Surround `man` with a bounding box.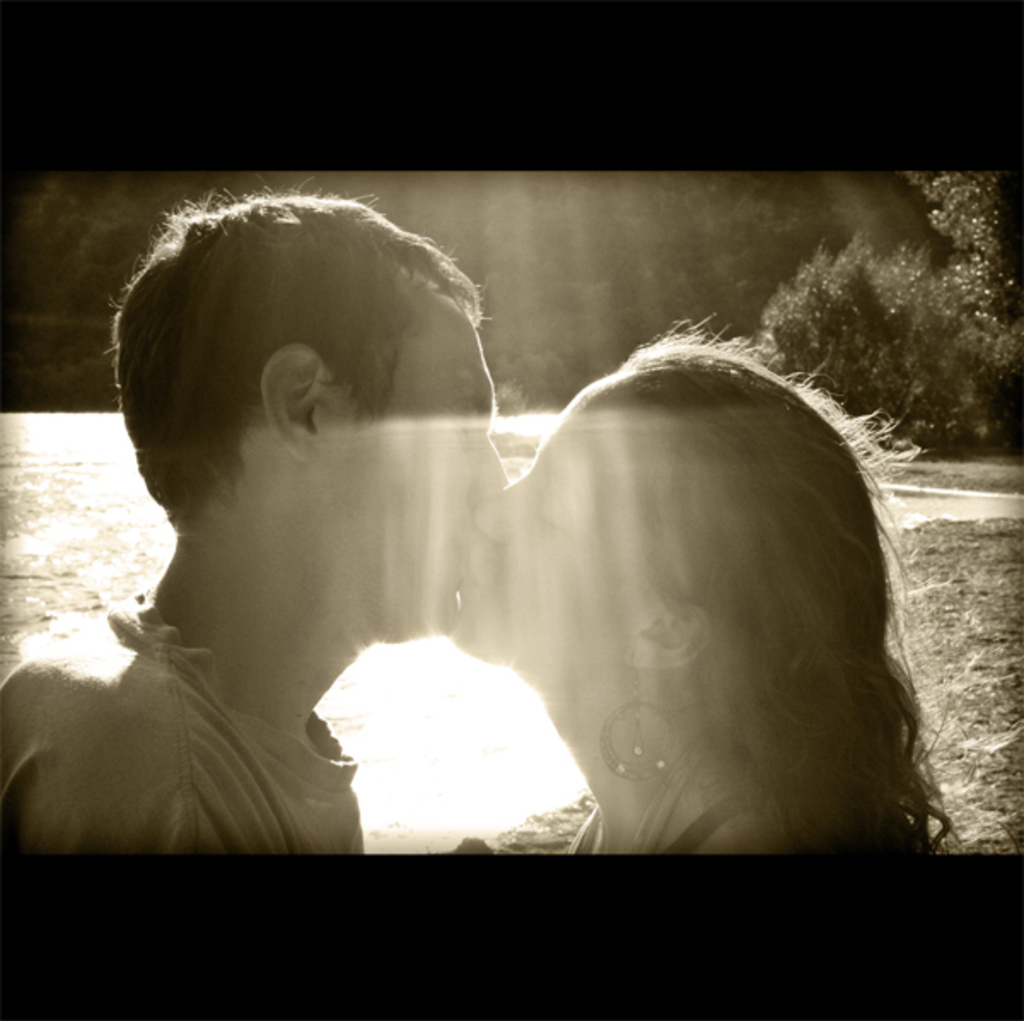
[2, 195, 509, 852].
